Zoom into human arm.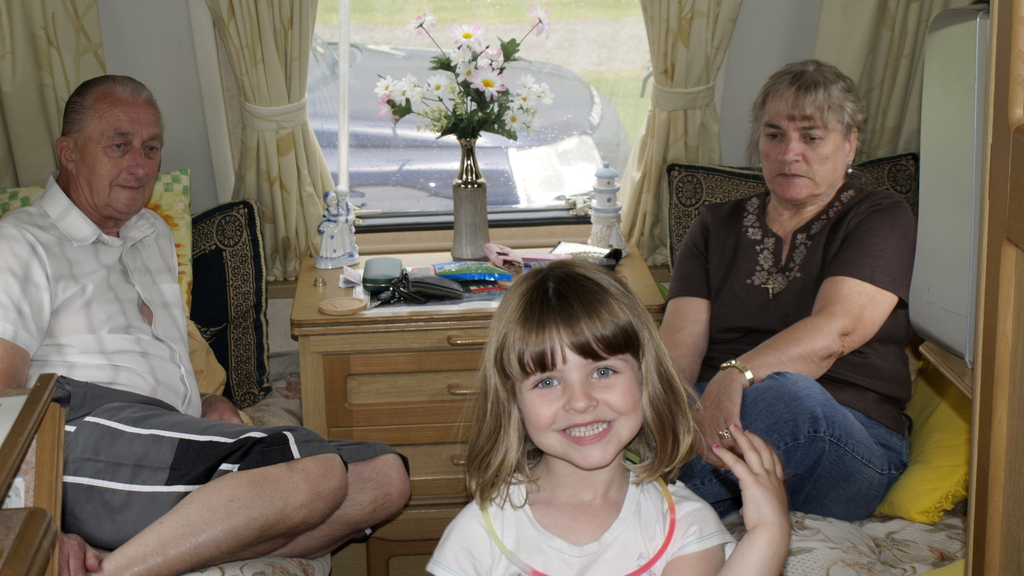
Zoom target: [x1=0, y1=208, x2=109, y2=575].
